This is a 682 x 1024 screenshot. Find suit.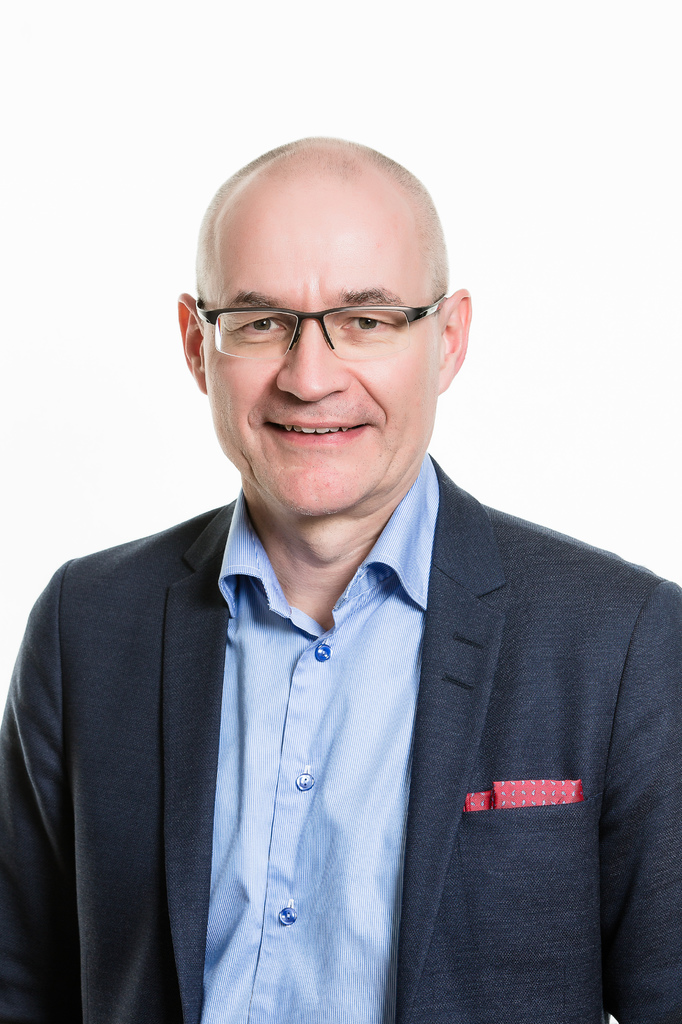
Bounding box: crop(36, 260, 660, 1023).
